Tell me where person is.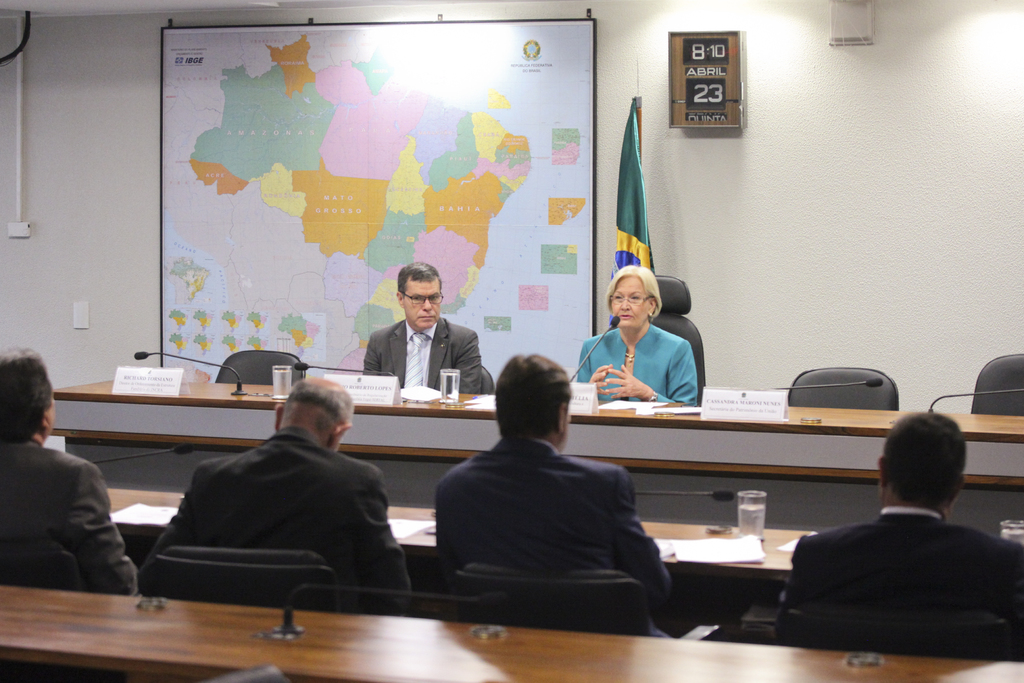
person is at <bbox>435, 350, 676, 639</bbox>.
